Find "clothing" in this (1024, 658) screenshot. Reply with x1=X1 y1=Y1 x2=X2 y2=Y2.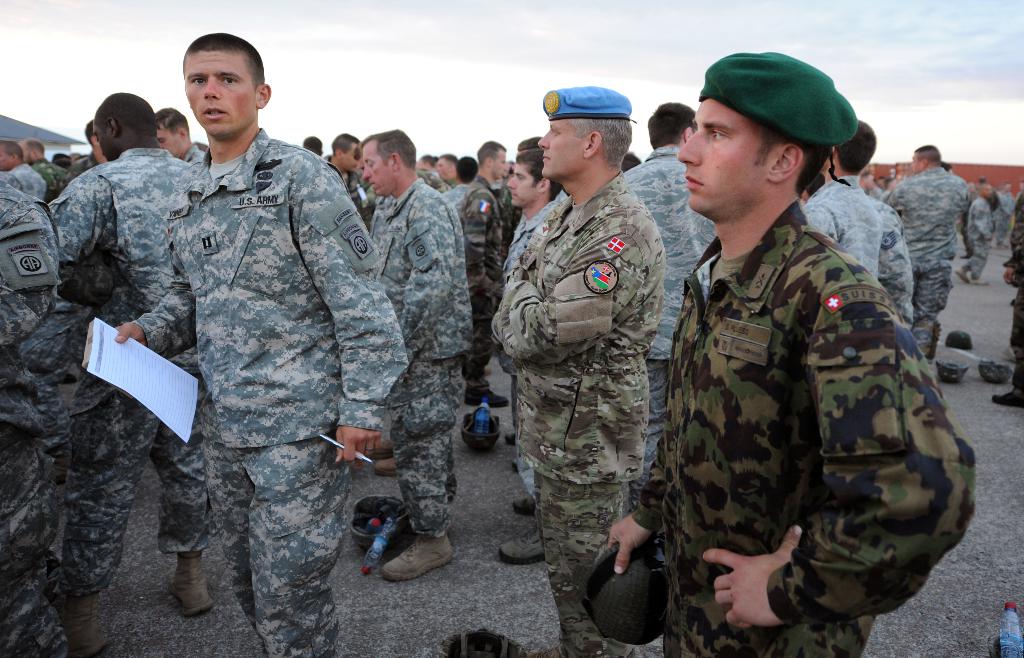
x1=325 y1=157 x2=368 y2=213.
